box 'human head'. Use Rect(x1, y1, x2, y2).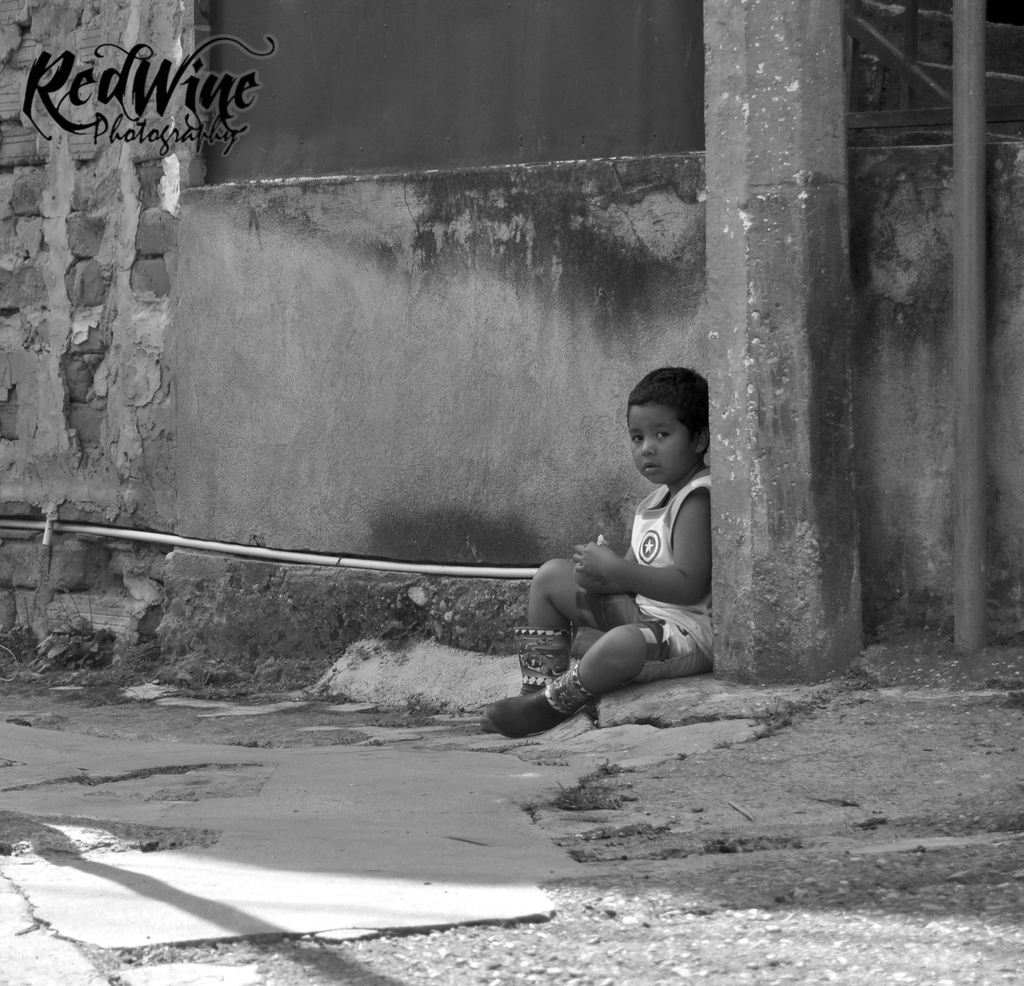
Rect(611, 352, 724, 505).
